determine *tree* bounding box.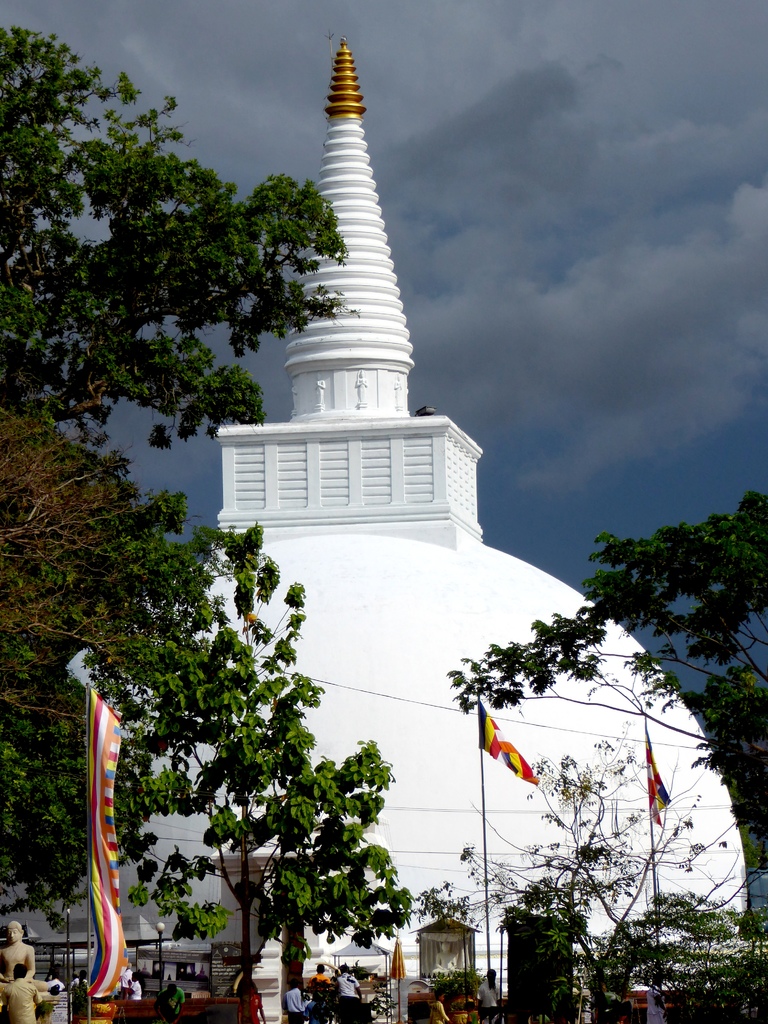
Determined: (x1=0, y1=19, x2=344, y2=897).
